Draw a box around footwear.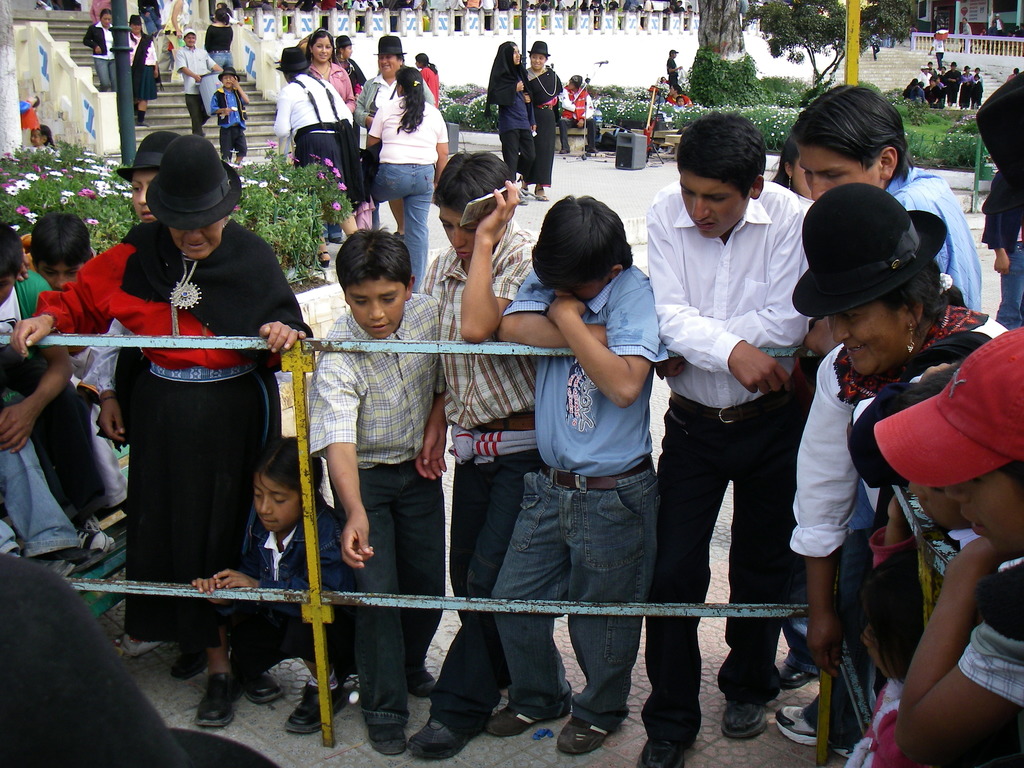
(left=772, top=707, right=856, bottom=757).
